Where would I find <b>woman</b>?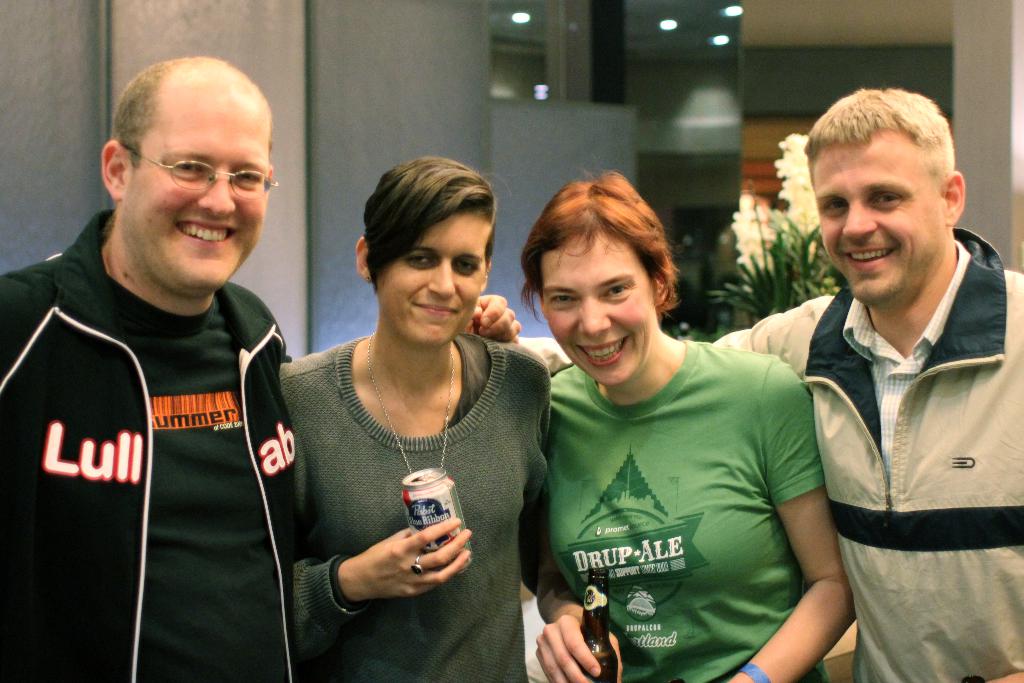
At bbox=[521, 160, 860, 682].
